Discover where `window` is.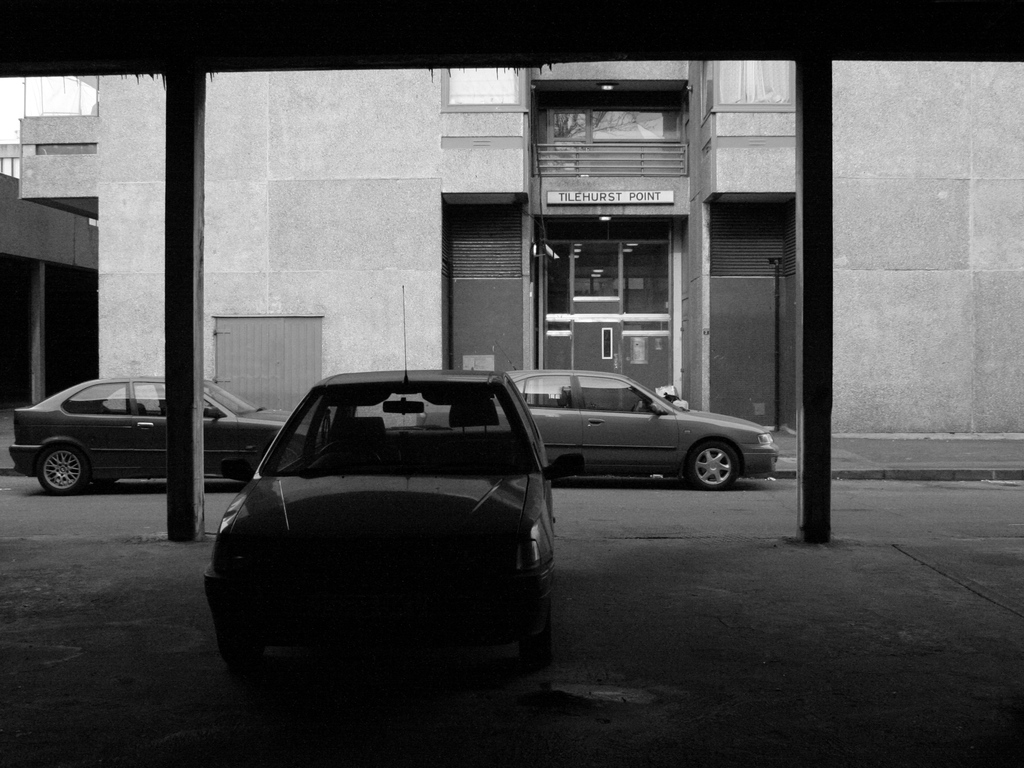
Discovered at 579 375 652 414.
